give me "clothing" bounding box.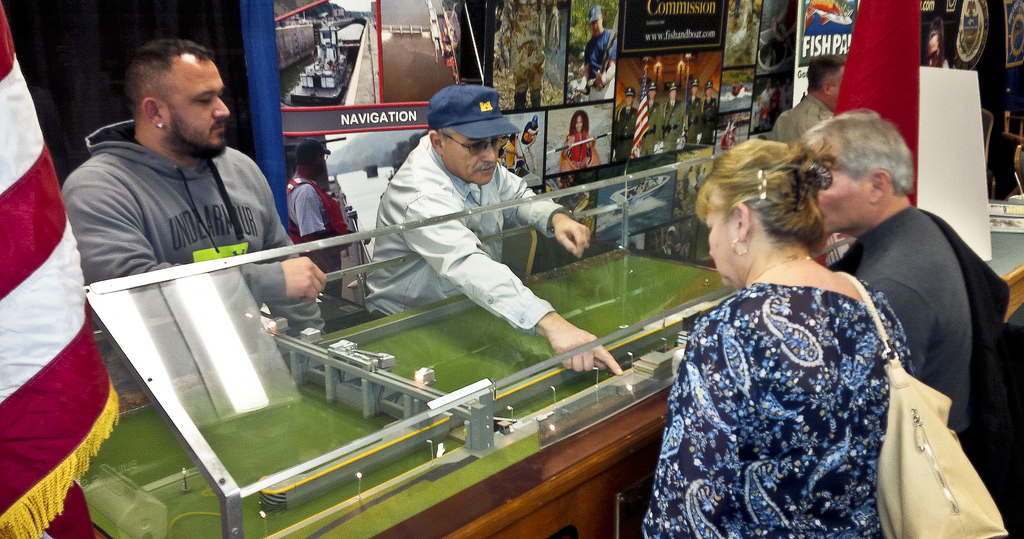
[x1=637, y1=100, x2=660, y2=155].
